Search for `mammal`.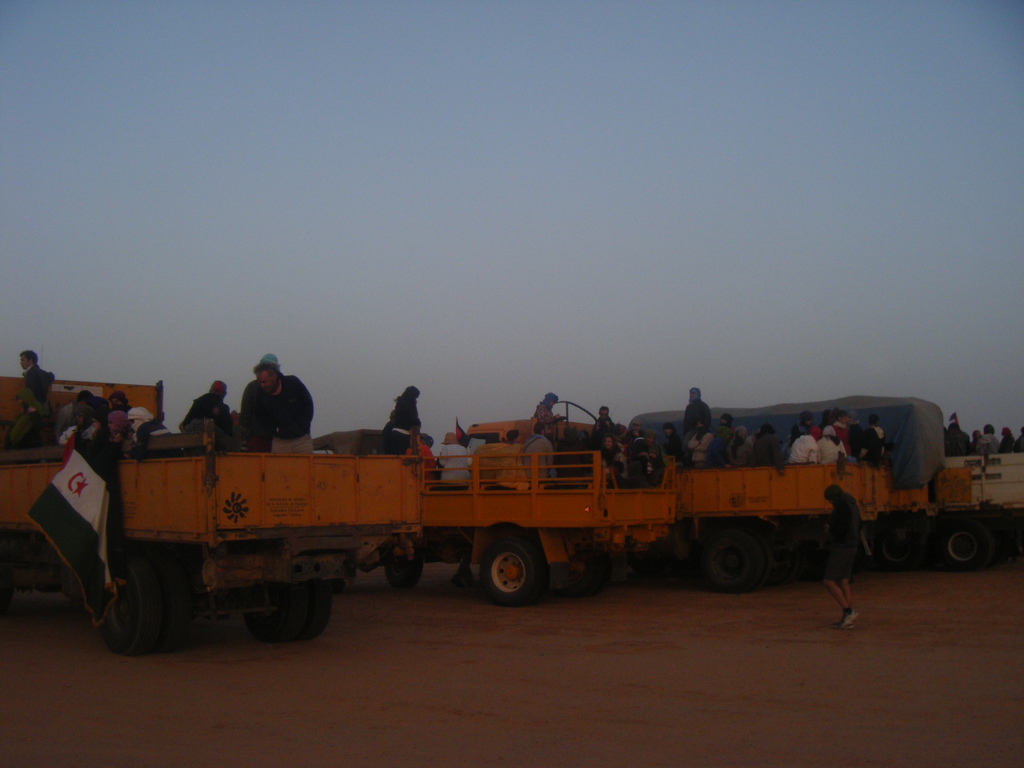
Found at 4/349/49/447.
